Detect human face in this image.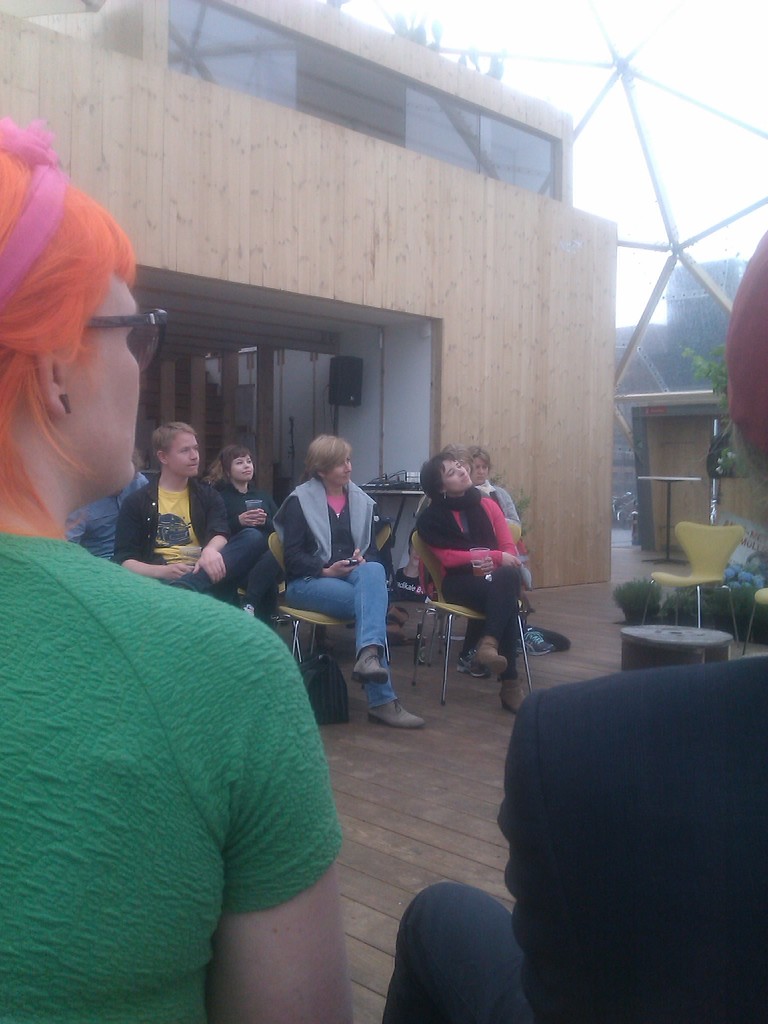
Detection: bbox=(474, 461, 484, 477).
